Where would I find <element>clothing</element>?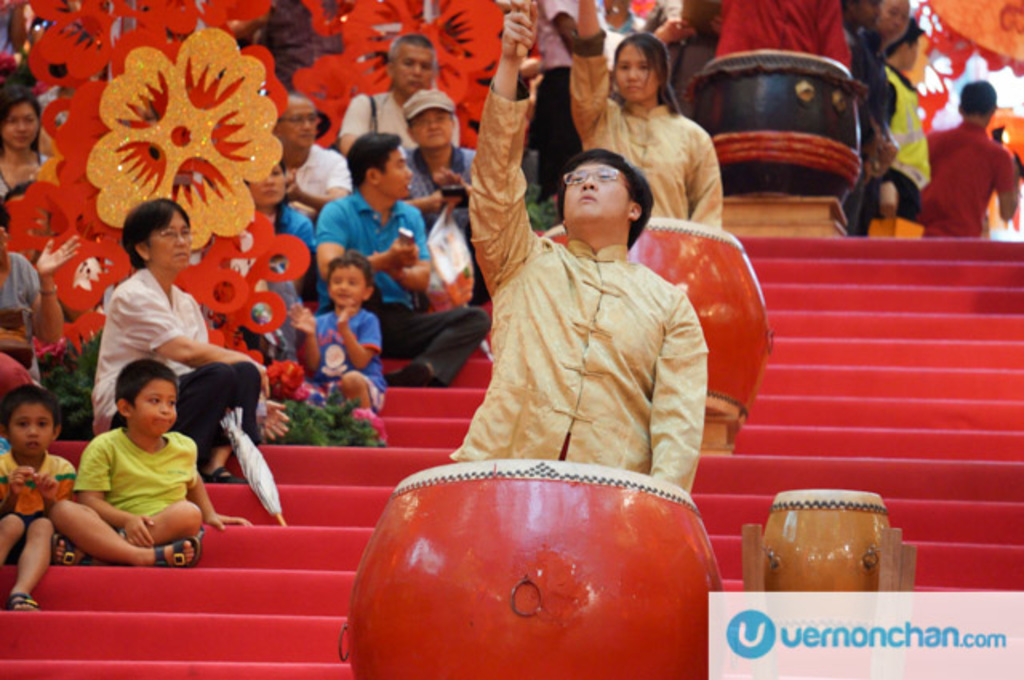
At select_region(448, 170, 731, 509).
